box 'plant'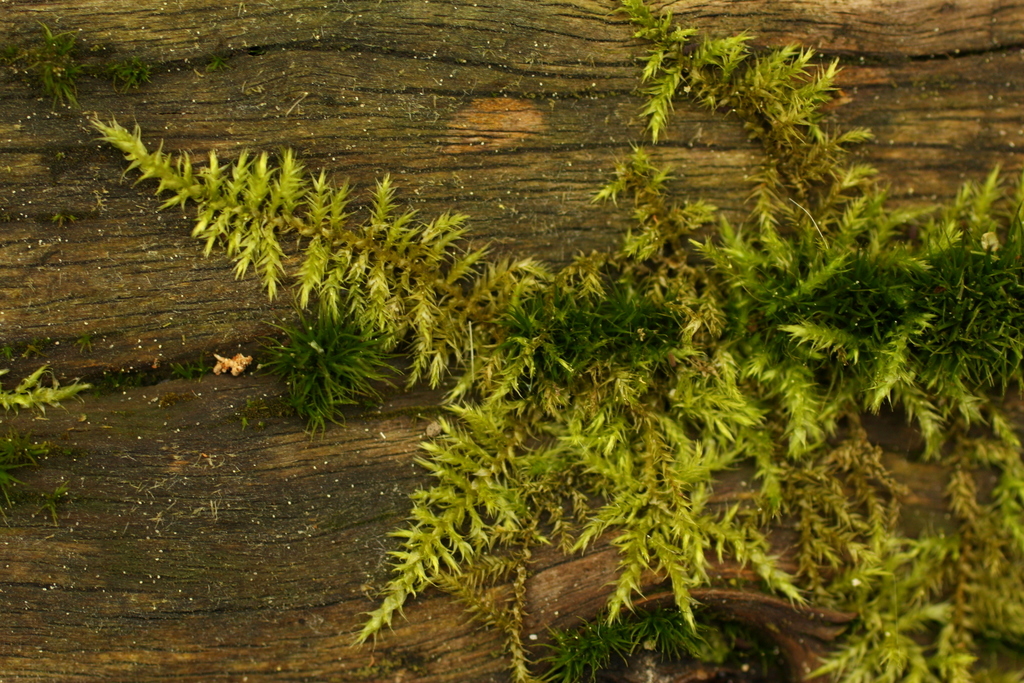
bbox=(0, 425, 68, 531)
